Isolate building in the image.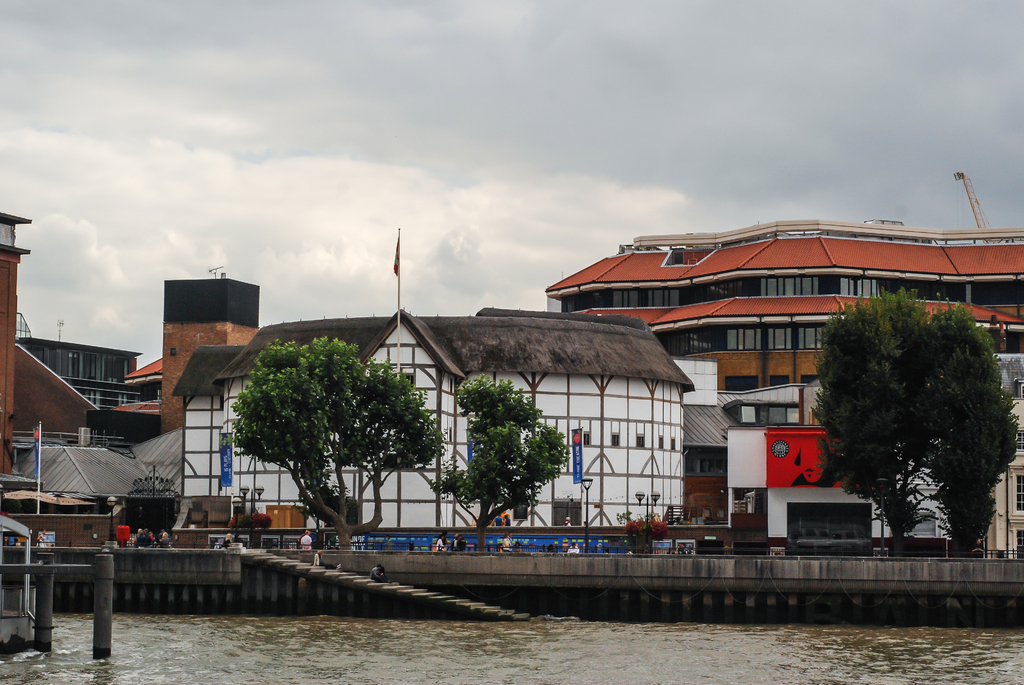
Isolated region: bbox=[0, 212, 260, 553].
